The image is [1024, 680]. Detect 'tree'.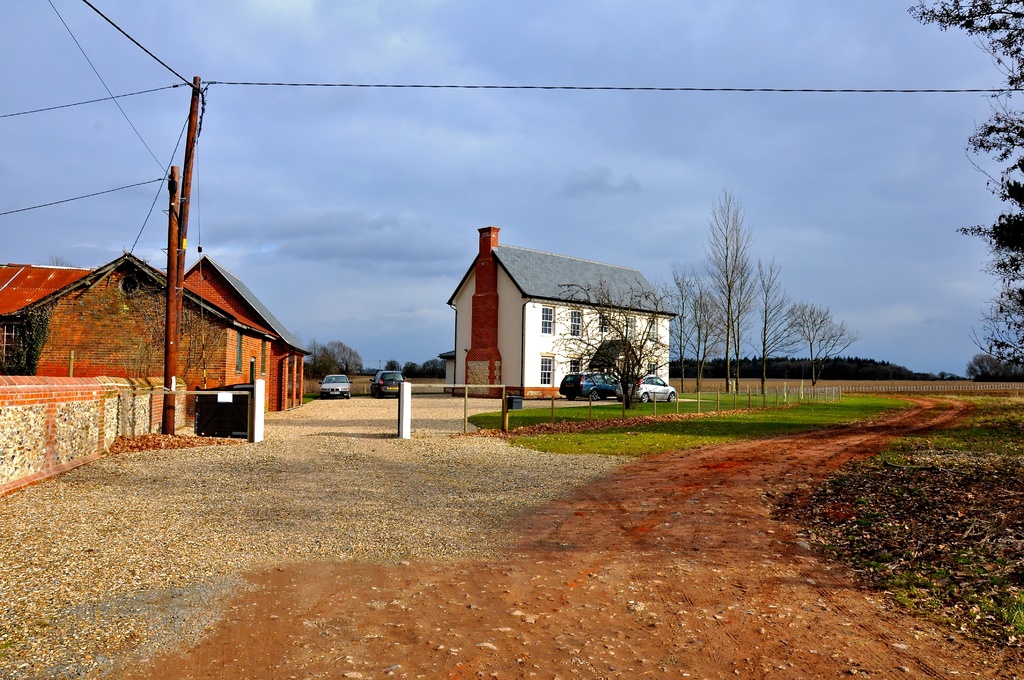
Detection: 404 362 426 374.
